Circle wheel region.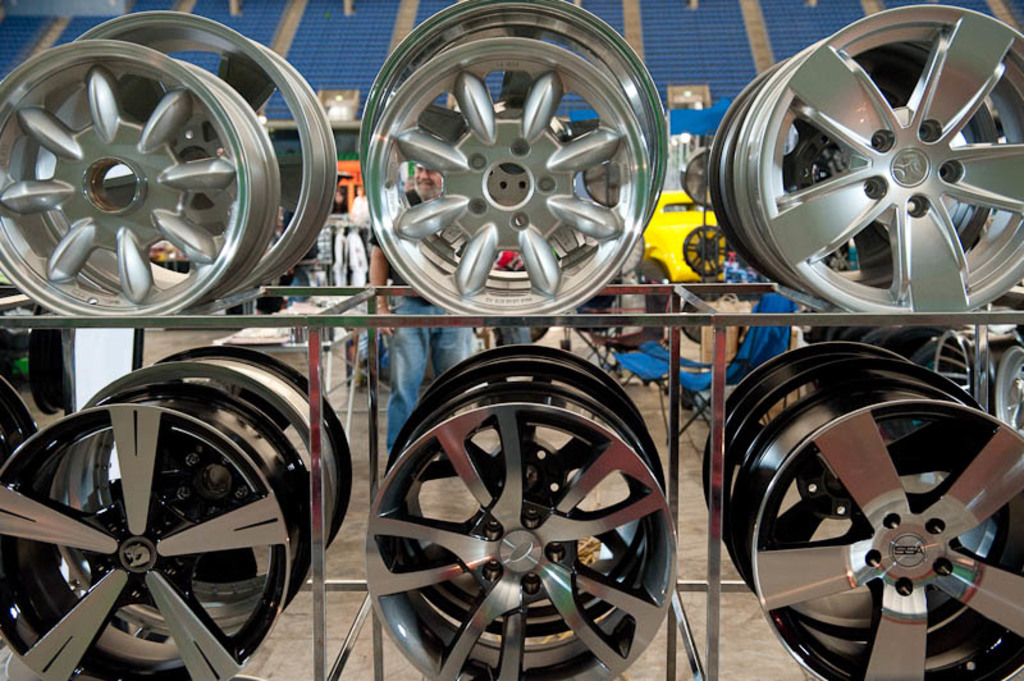
Region: locate(73, 14, 335, 317).
